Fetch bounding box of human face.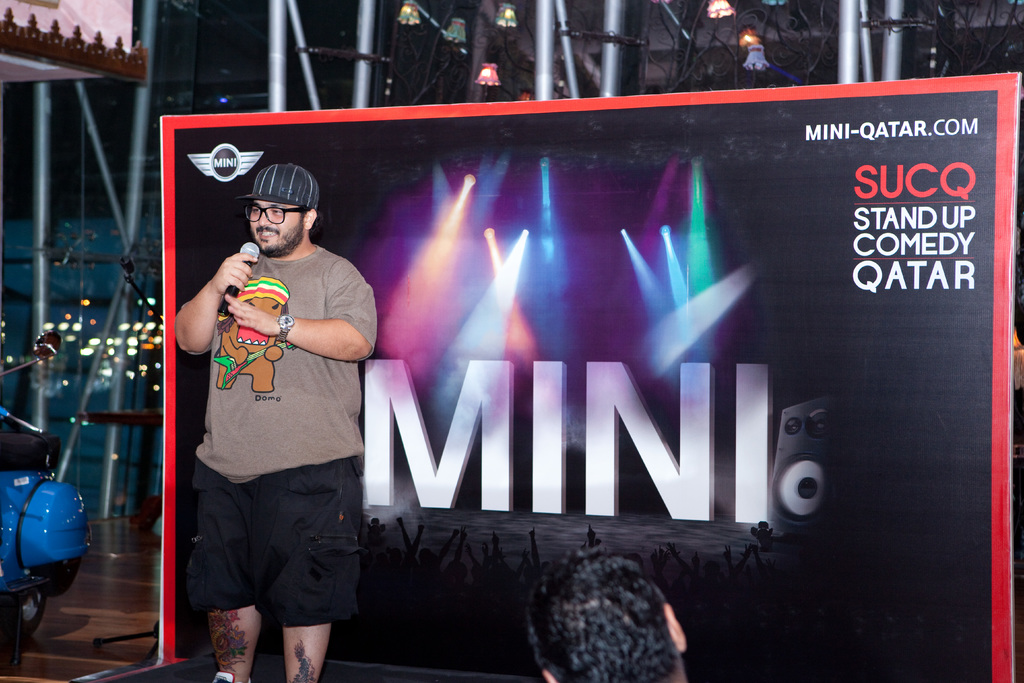
Bbox: 248/199/303/254.
